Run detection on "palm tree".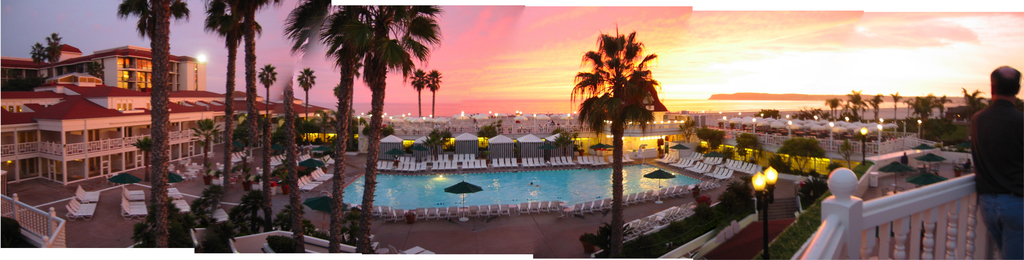
Result: 842/92/863/120.
